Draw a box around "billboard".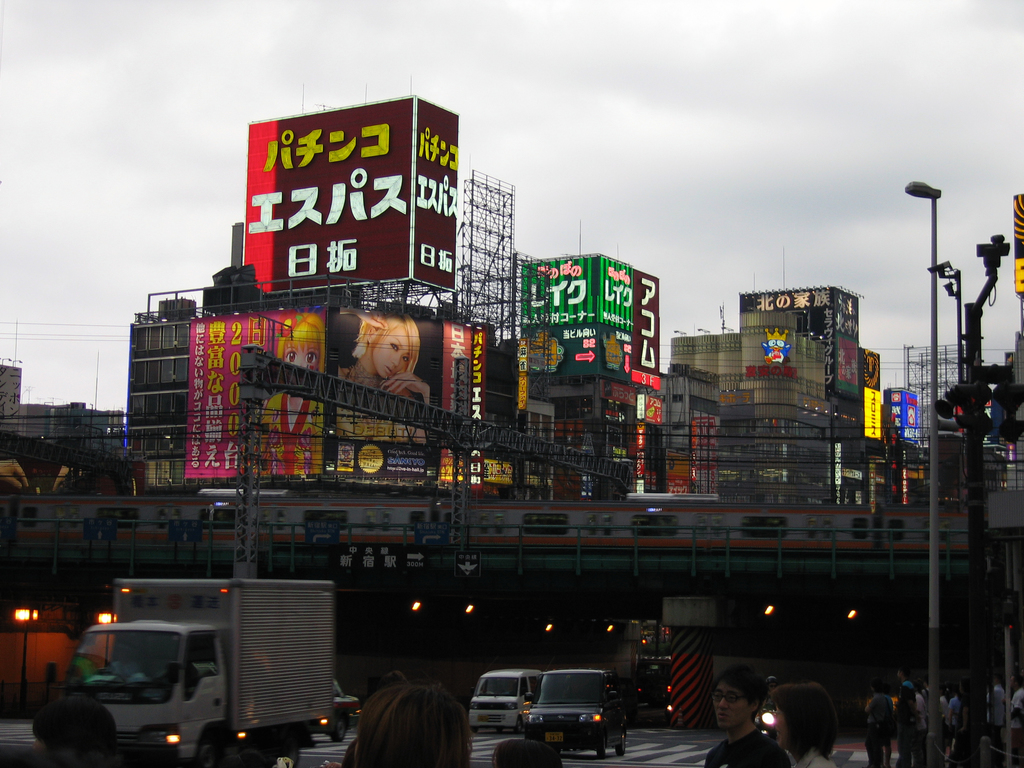
519,264,634,327.
